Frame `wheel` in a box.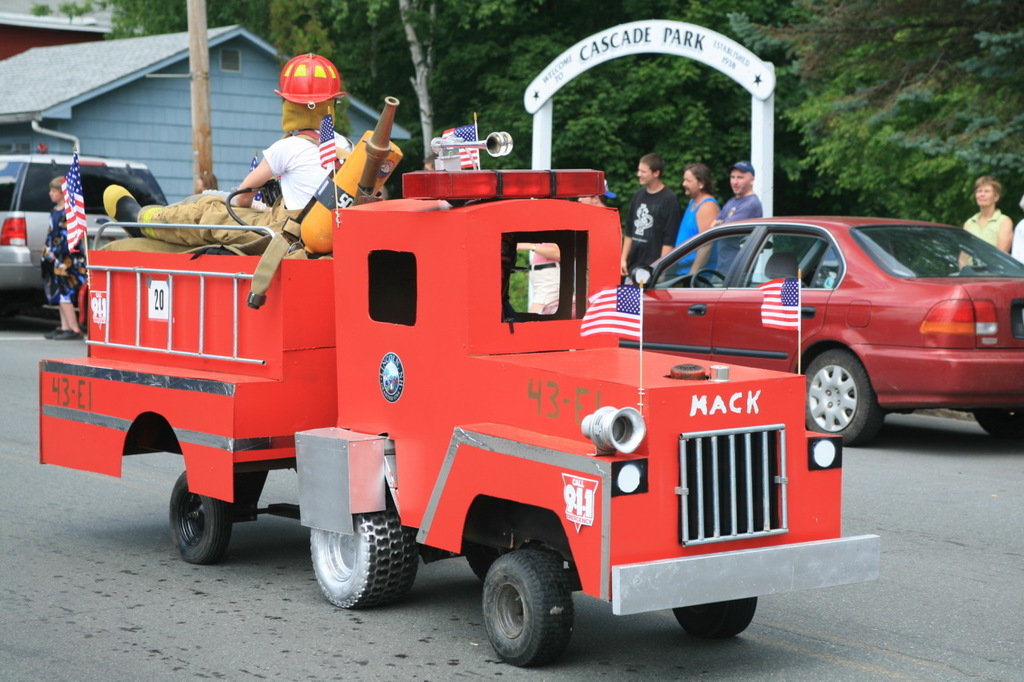
crop(308, 512, 416, 604).
